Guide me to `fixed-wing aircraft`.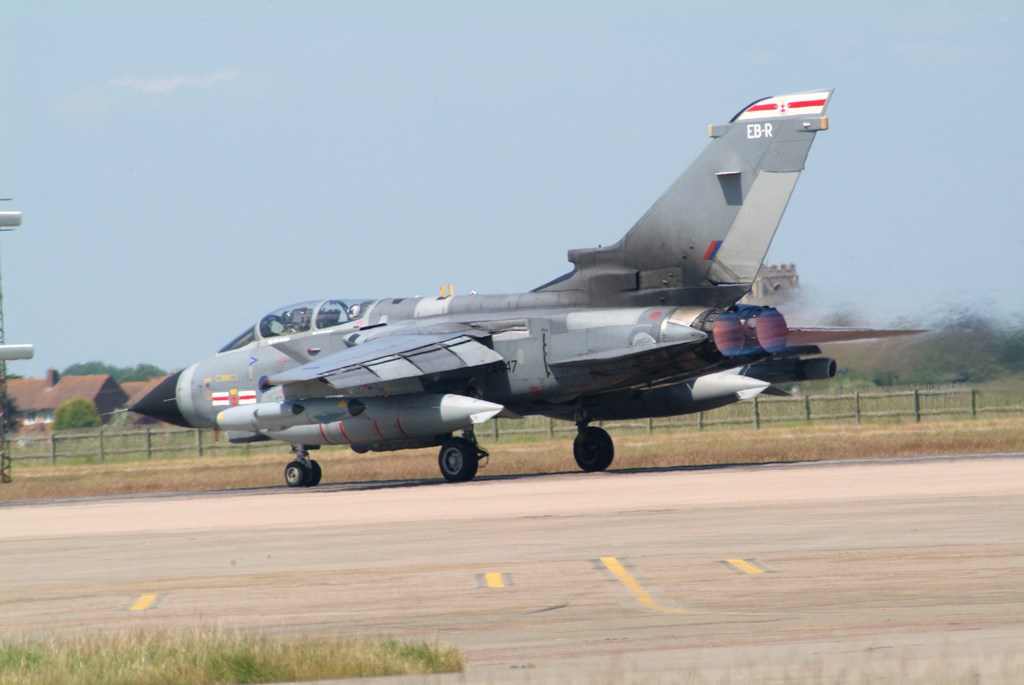
Guidance: 101,83,941,488.
